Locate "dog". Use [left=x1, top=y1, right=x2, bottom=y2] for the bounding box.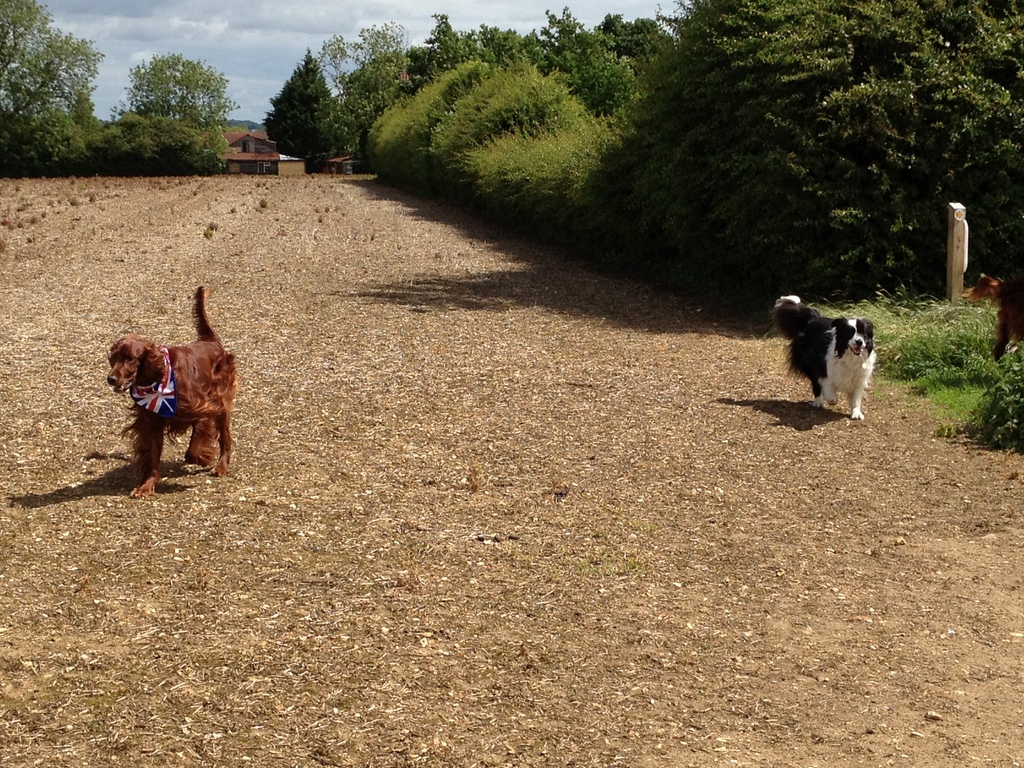
[left=769, top=294, right=877, bottom=420].
